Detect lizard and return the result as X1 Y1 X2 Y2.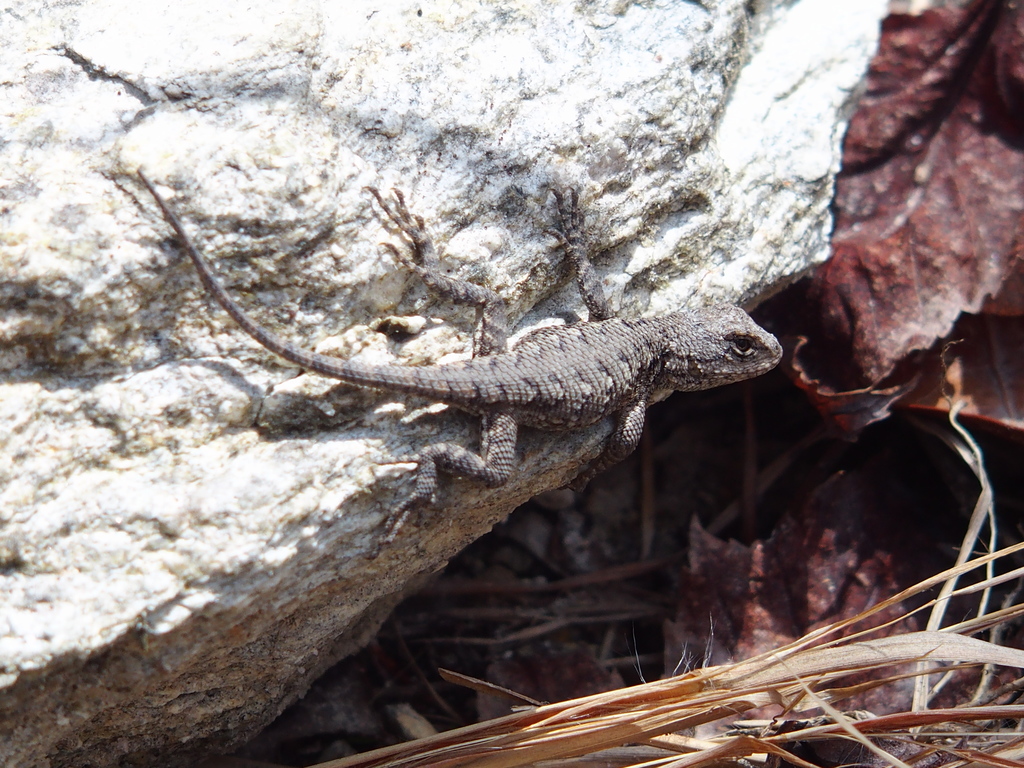
112 202 785 541.
